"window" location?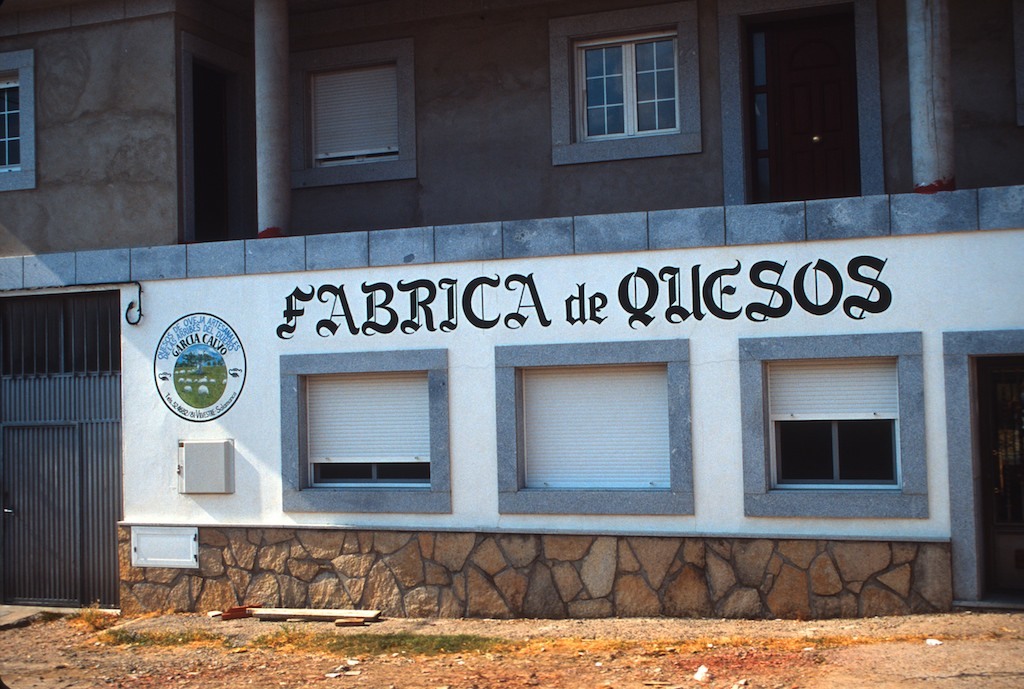
[left=303, top=372, right=429, bottom=488]
